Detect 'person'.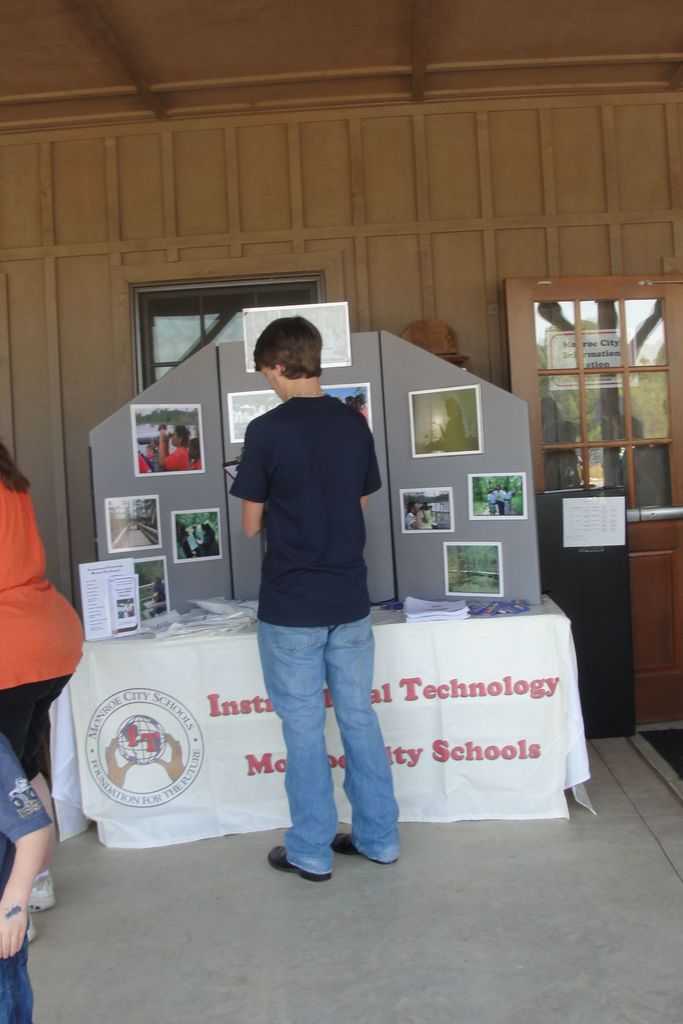
Detected at <region>220, 308, 411, 881</region>.
